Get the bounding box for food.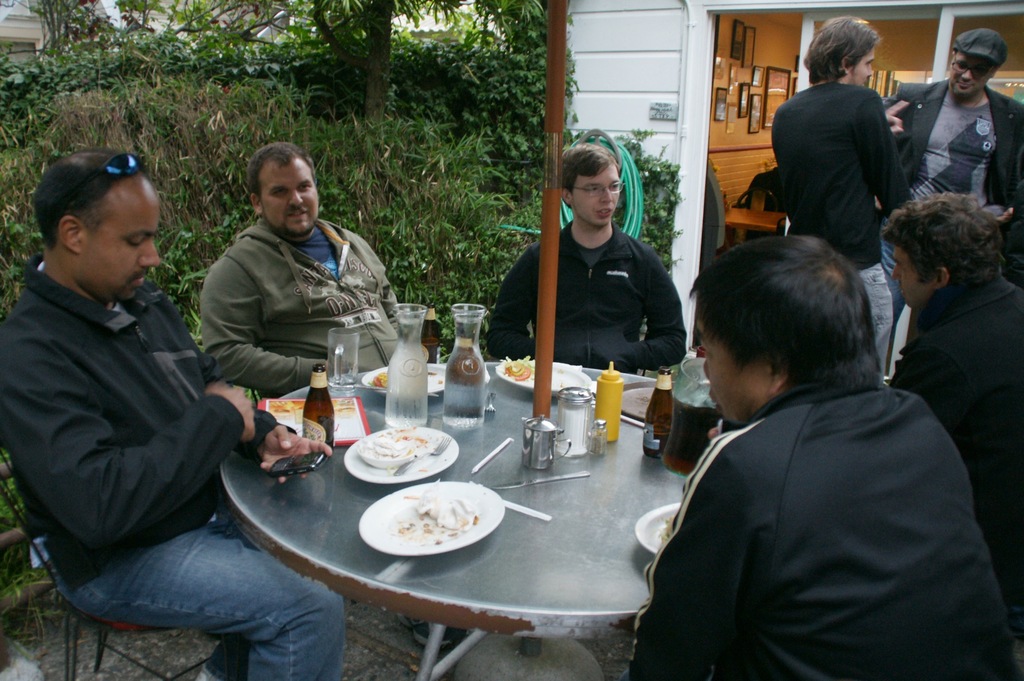
x1=506, y1=353, x2=533, y2=390.
